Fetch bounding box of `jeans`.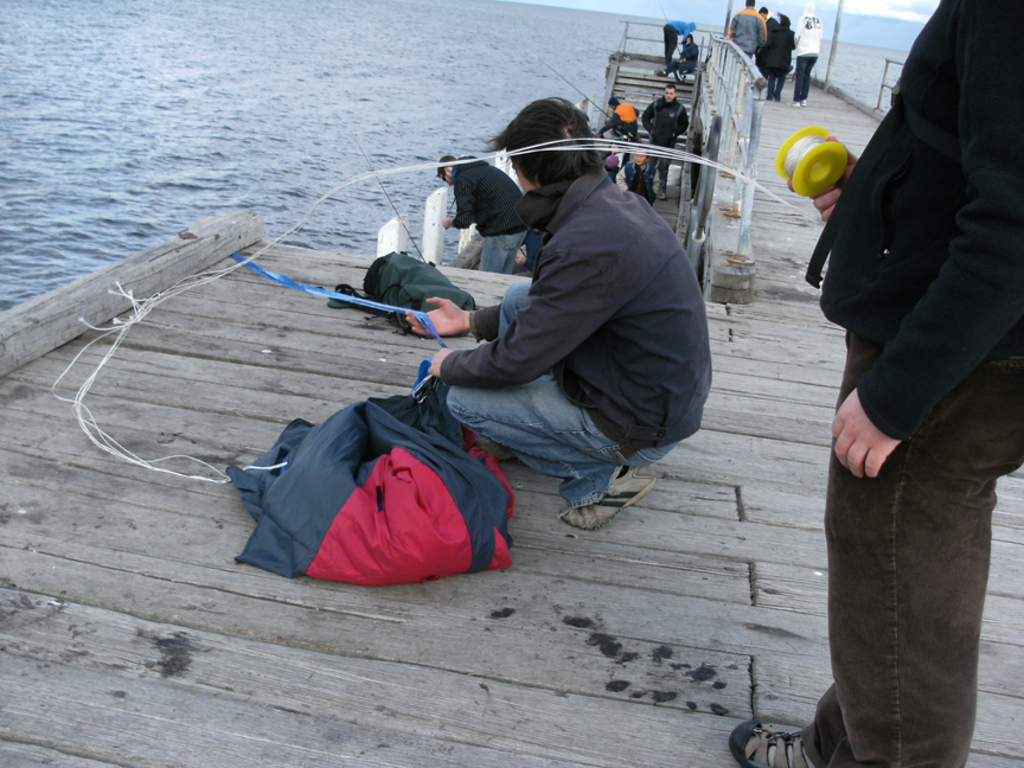
Bbox: locate(481, 230, 530, 273).
